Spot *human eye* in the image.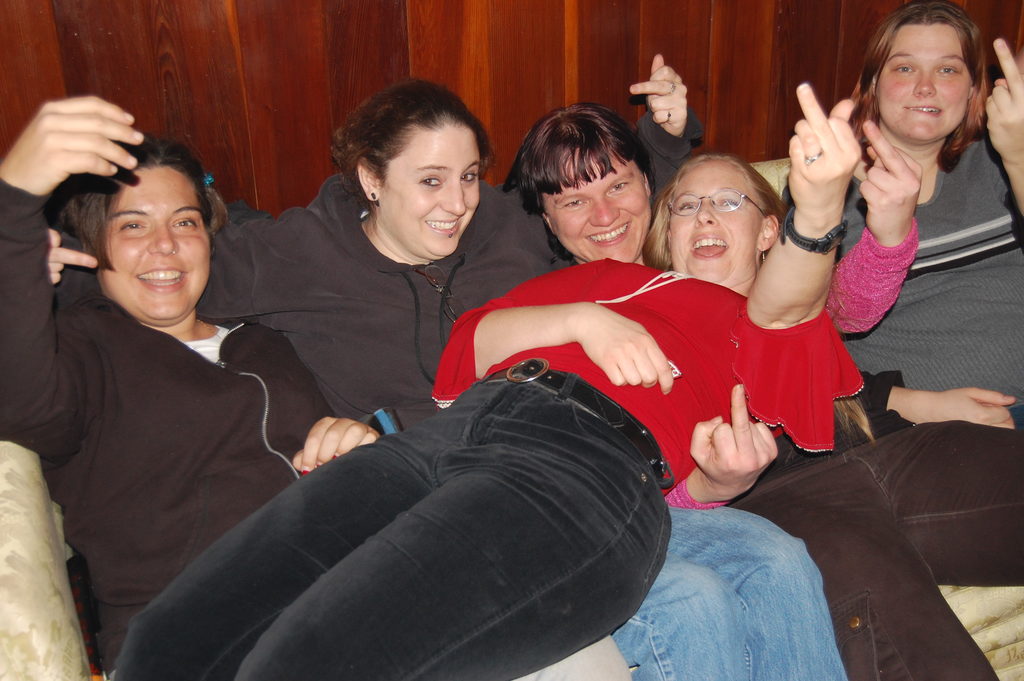
*human eye* found at box(420, 172, 442, 189).
